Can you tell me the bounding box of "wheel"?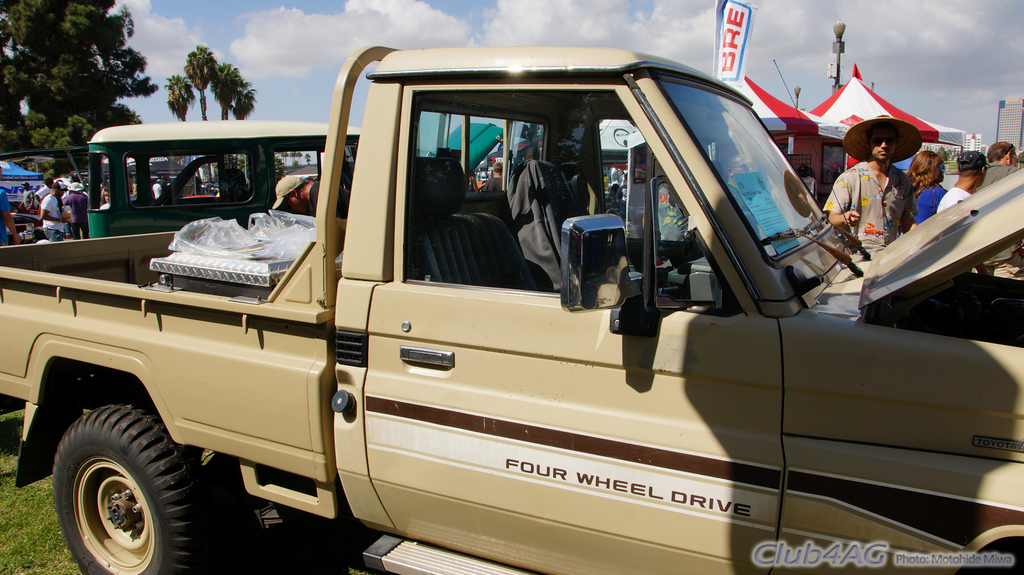
{"left": 50, "top": 402, "right": 230, "bottom": 574}.
